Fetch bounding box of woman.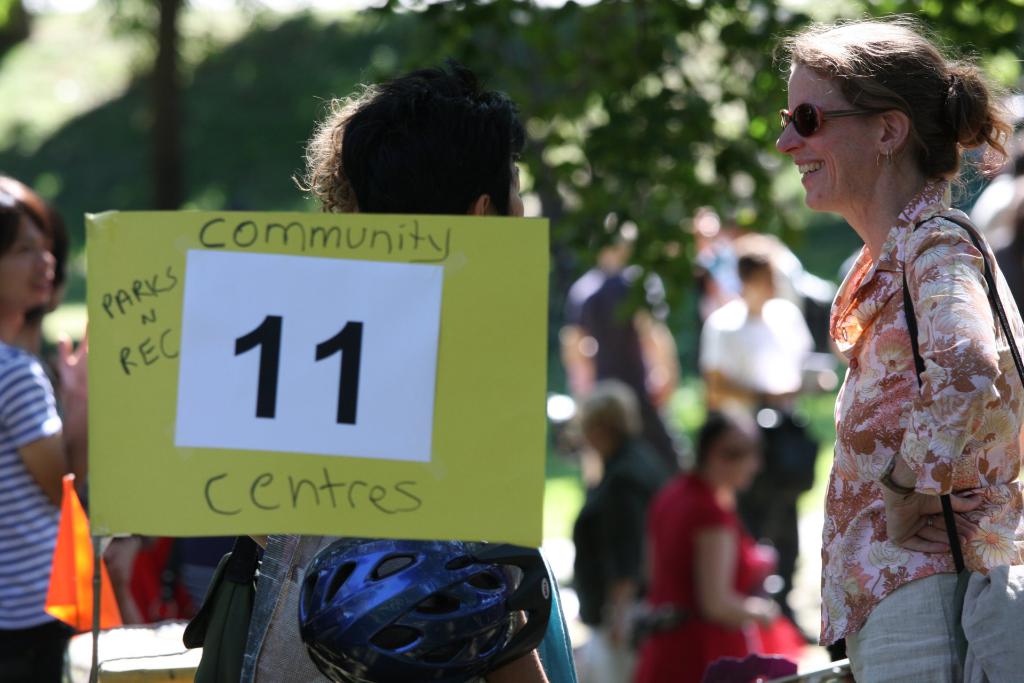
Bbox: 623, 402, 792, 682.
